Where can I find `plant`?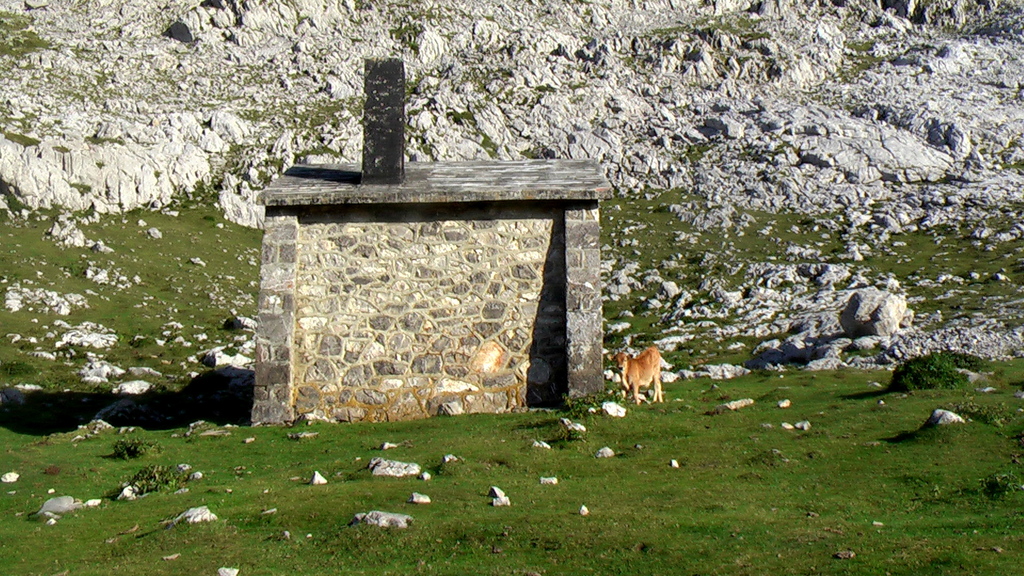
You can find it at x1=1 y1=4 x2=96 y2=154.
